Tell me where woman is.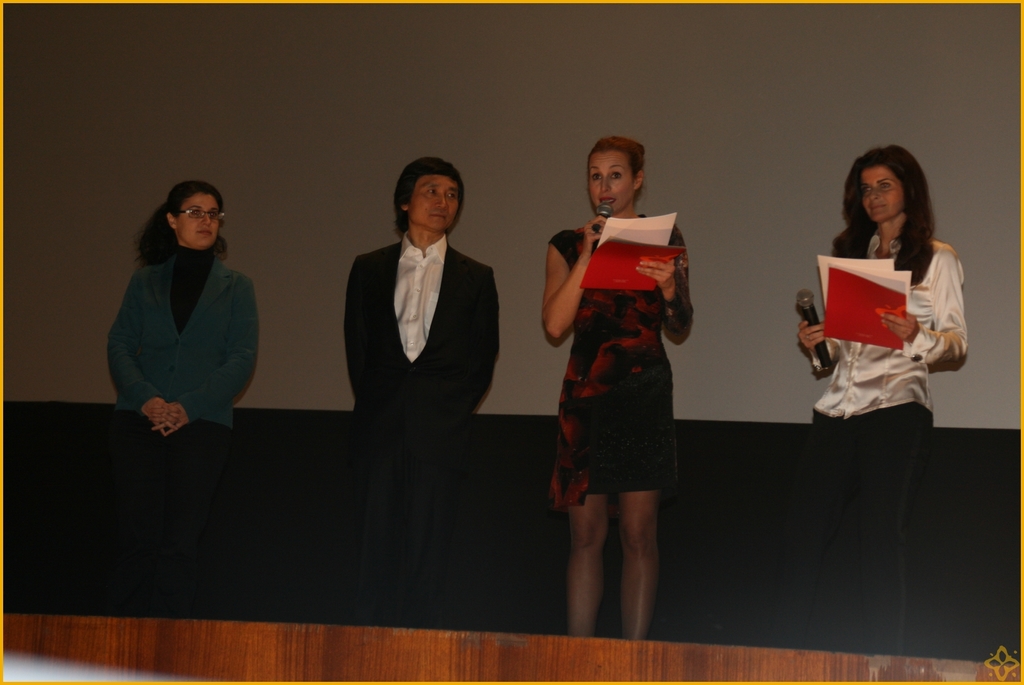
woman is at 541,133,702,636.
